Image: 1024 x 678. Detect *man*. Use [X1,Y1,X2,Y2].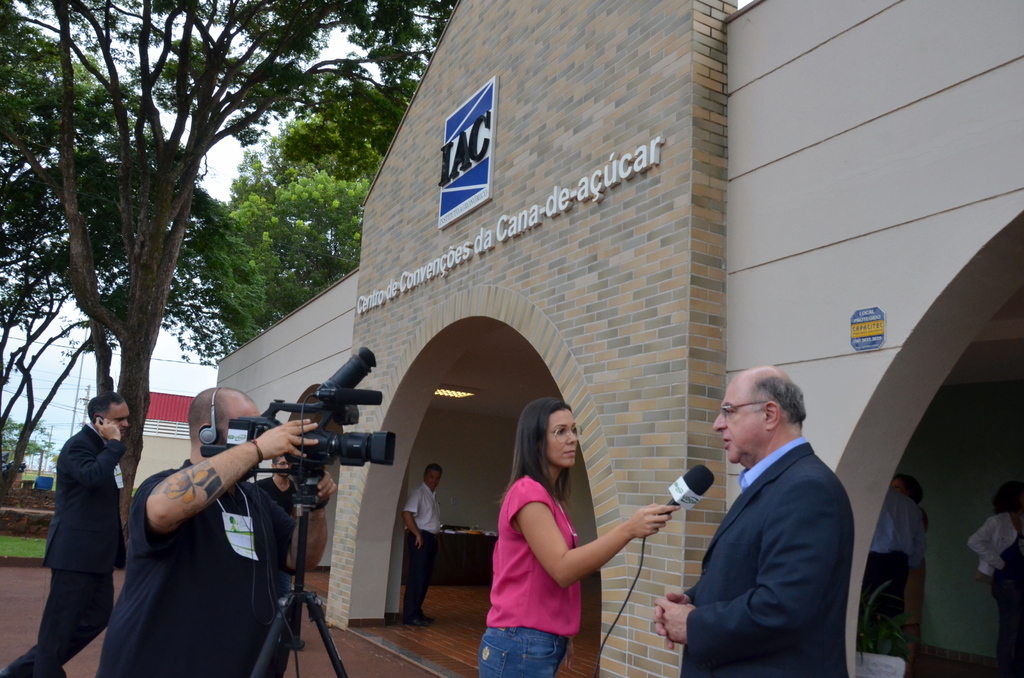
[92,383,343,677].
